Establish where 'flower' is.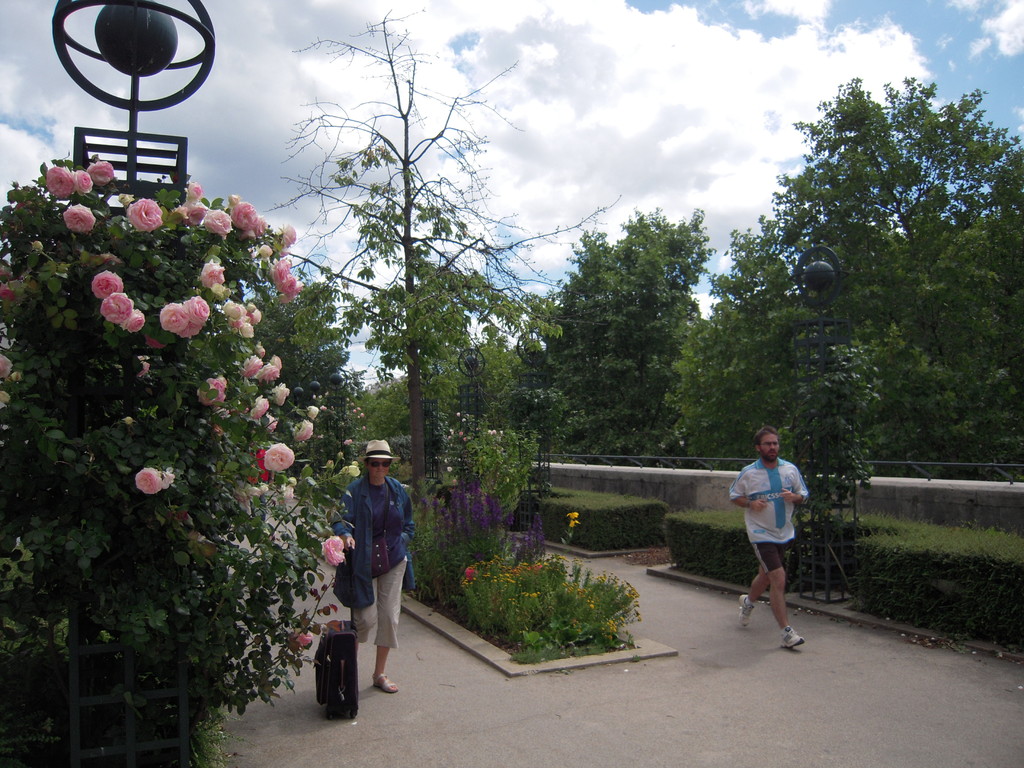
Established at x1=95 y1=291 x2=134 y2=324.
